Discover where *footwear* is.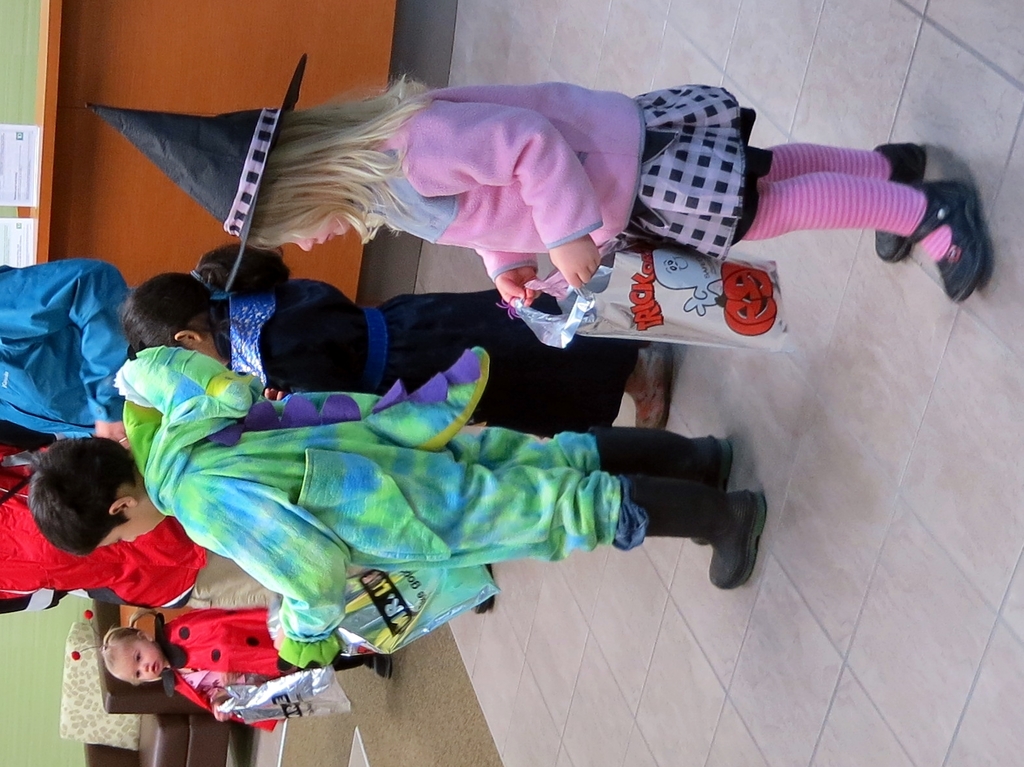
Discovered at locate(371, 655, 391, 679).
